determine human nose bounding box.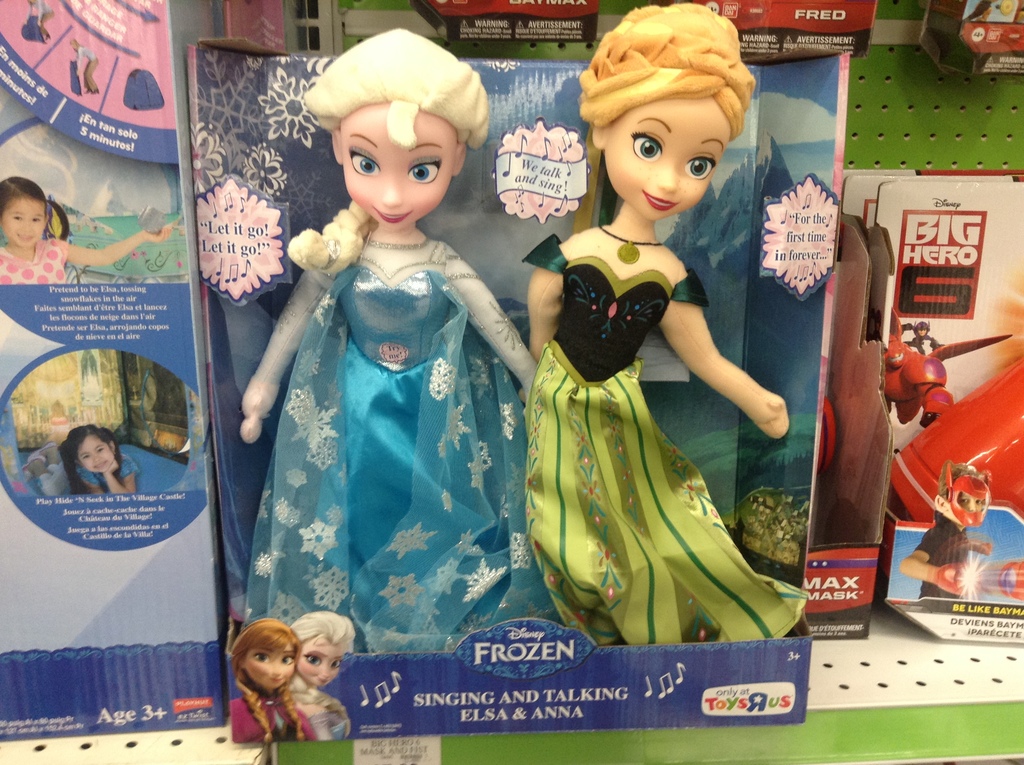
Determined: <bbox>378, 174, 401, 209</bbox>.
